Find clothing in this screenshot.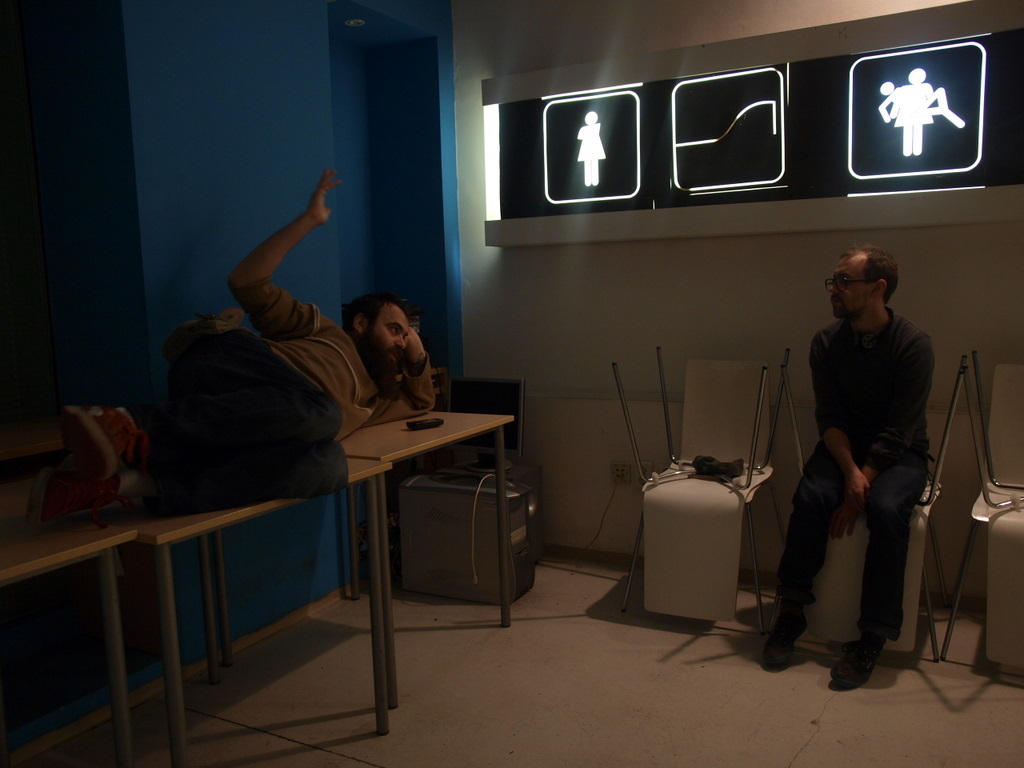
The bounding box for clothing is l=132, t=270, r=443, b=521.
